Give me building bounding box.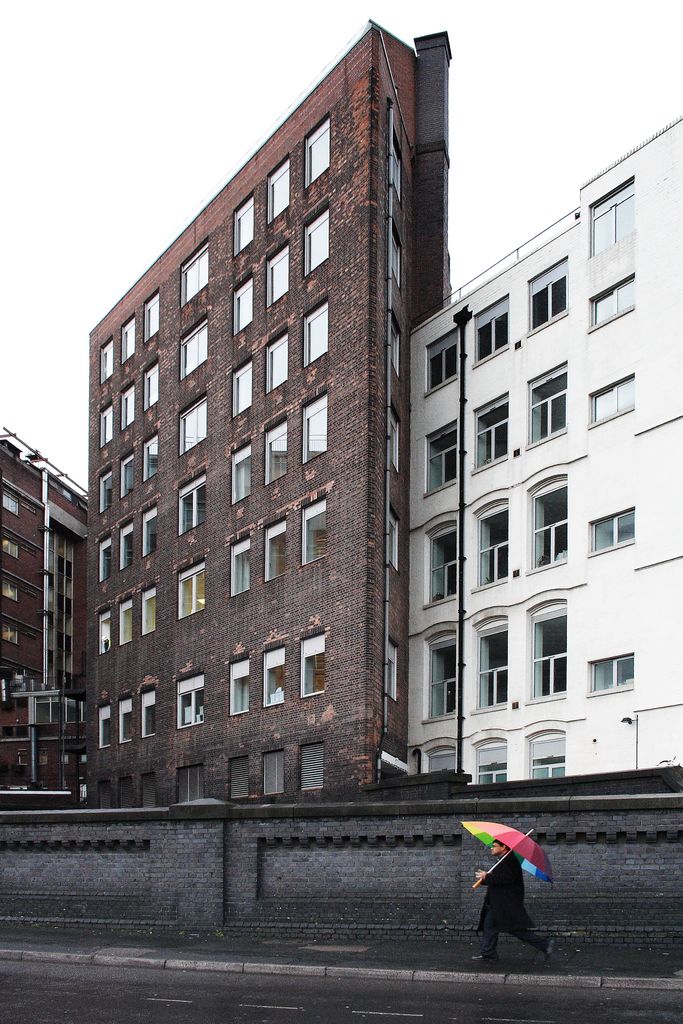
[x1=402, y1=121, x2=682, y2=773].
